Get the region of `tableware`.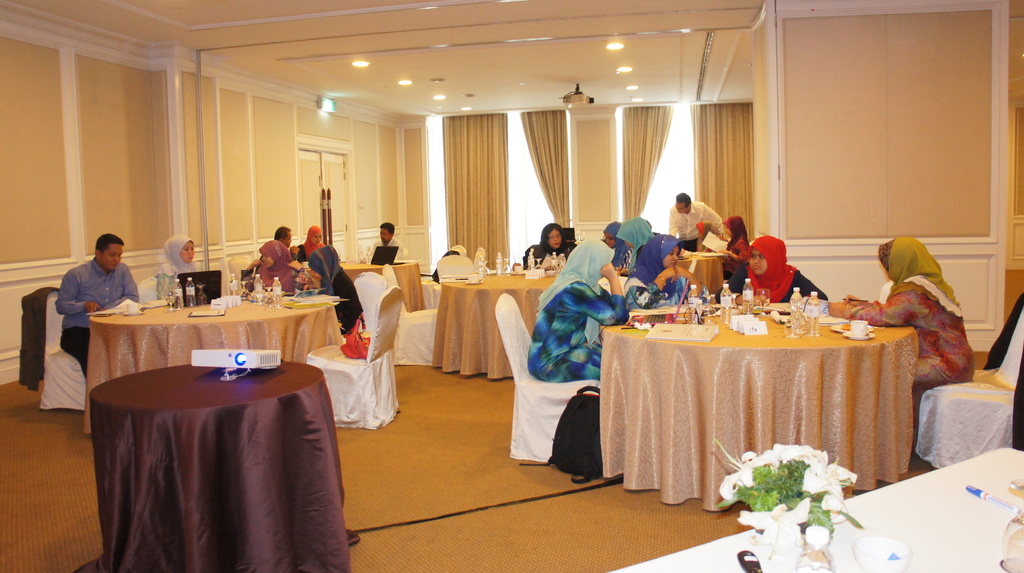
<box>762,287,771,307</box>.
